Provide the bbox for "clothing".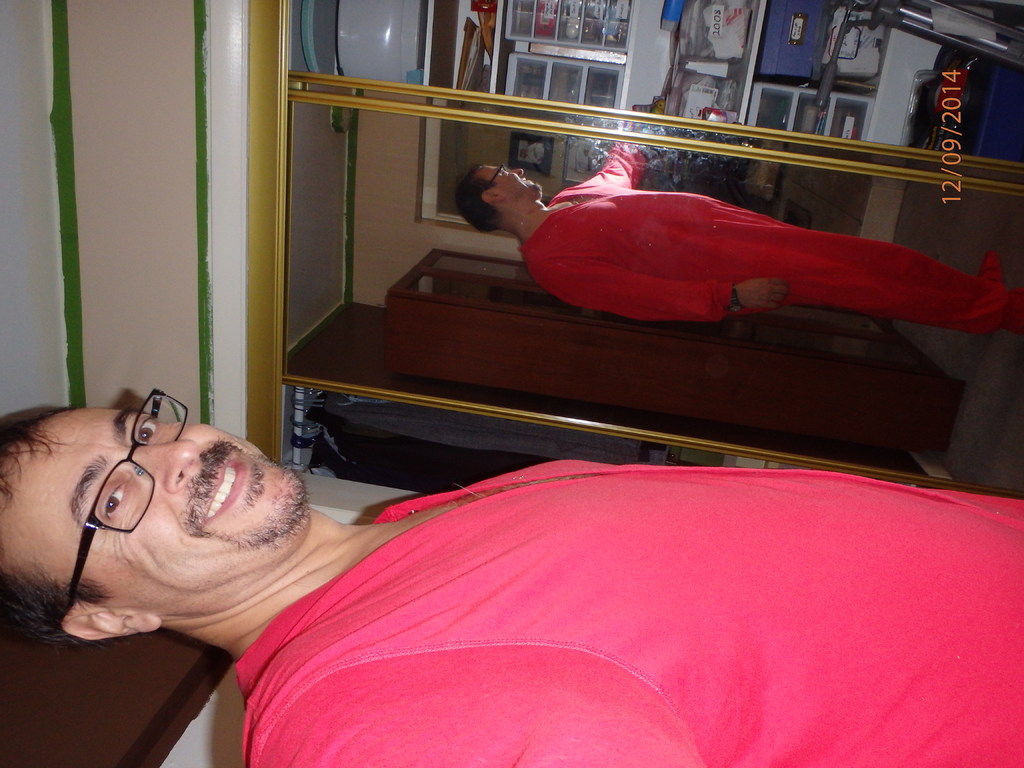
<box>228,455,1023,767</box>.
